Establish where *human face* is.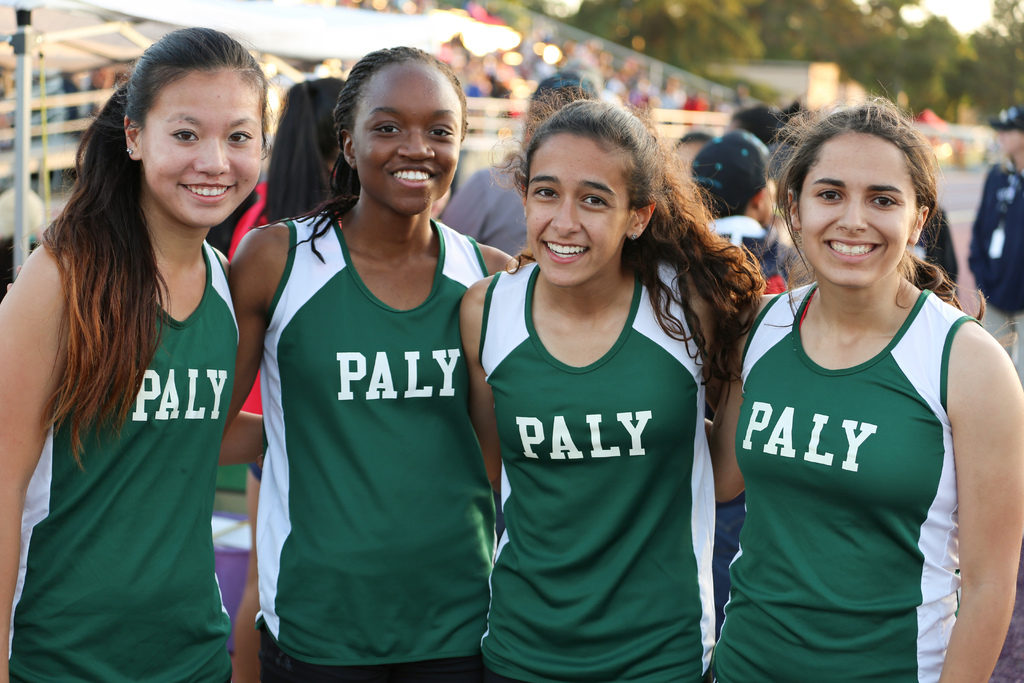
Established at pyautogui.locateOnScreen(529, 128, 624, 284).
